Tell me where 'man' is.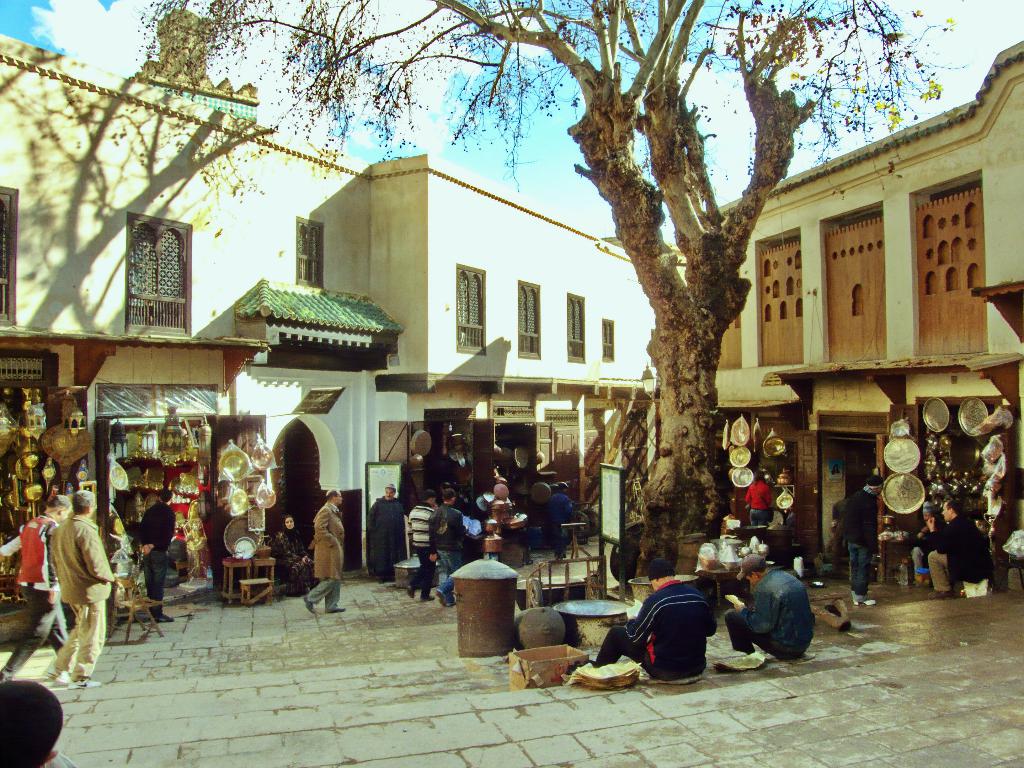
'man' is at (left=134, top=488, right=179, bottom=624).
